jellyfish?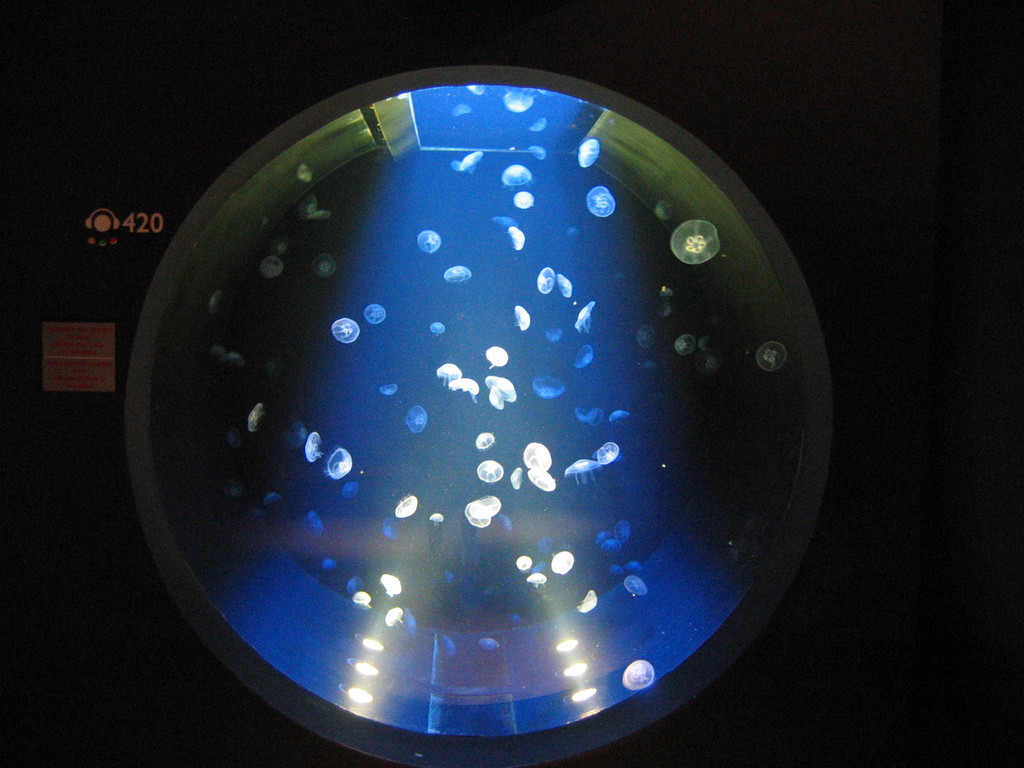
l=380, t=574, r=404, b=598
